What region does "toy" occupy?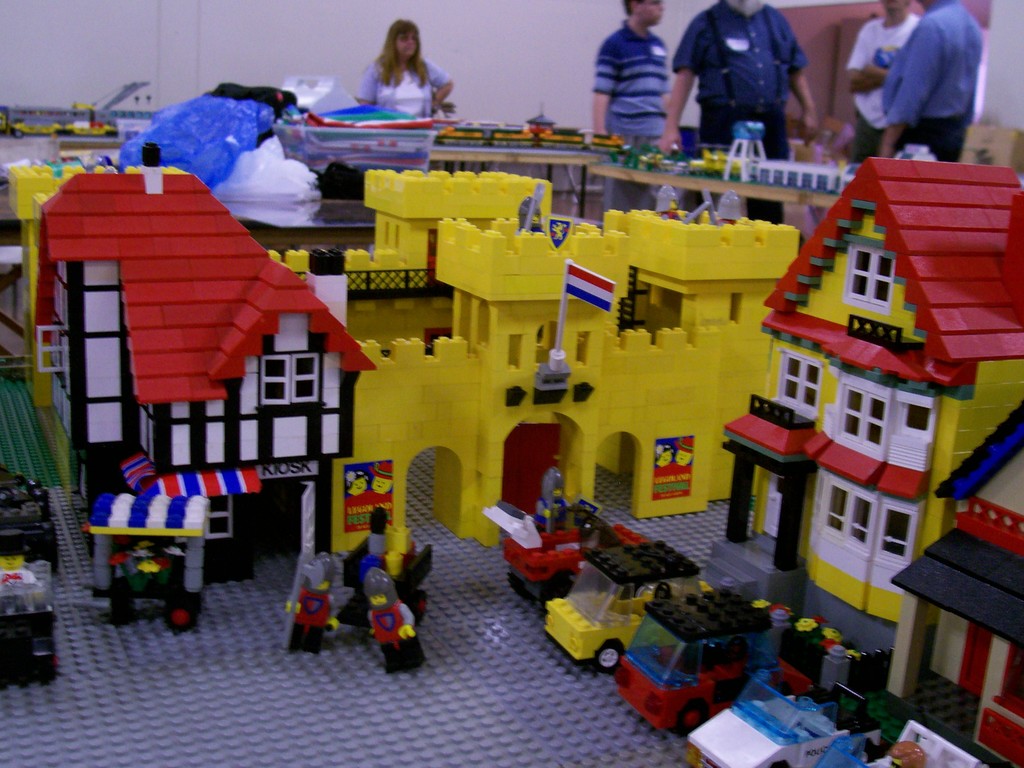
{"x1": 0, "y1": 161, "x2": 186, "y2": 410}.
